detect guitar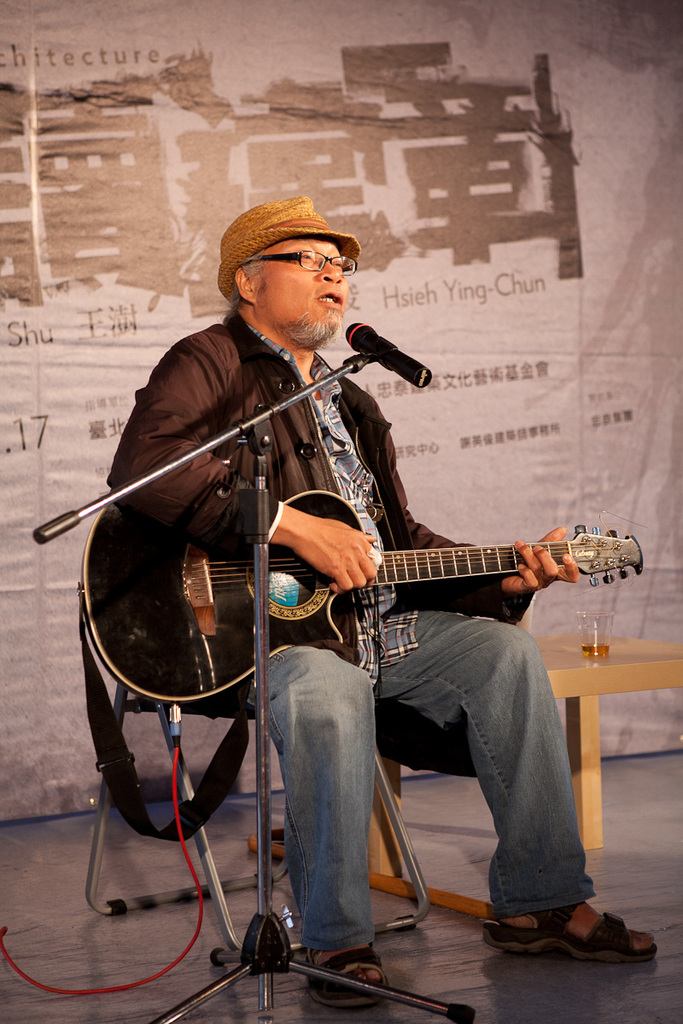
box=[96, 451, 661, 697]
